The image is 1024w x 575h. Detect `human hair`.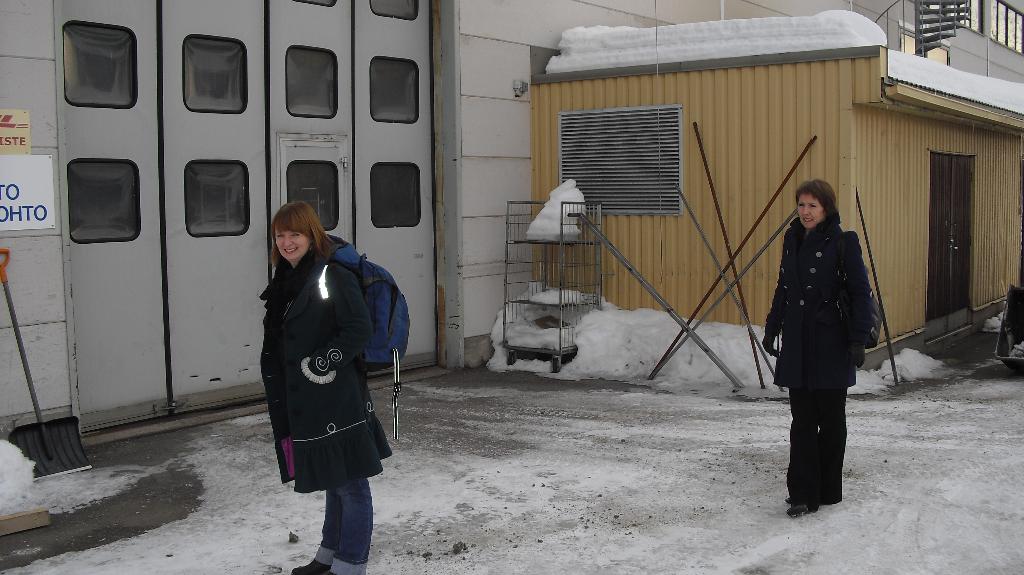
Detection: (x1=267, y1=200, x2=333, y2=271).
